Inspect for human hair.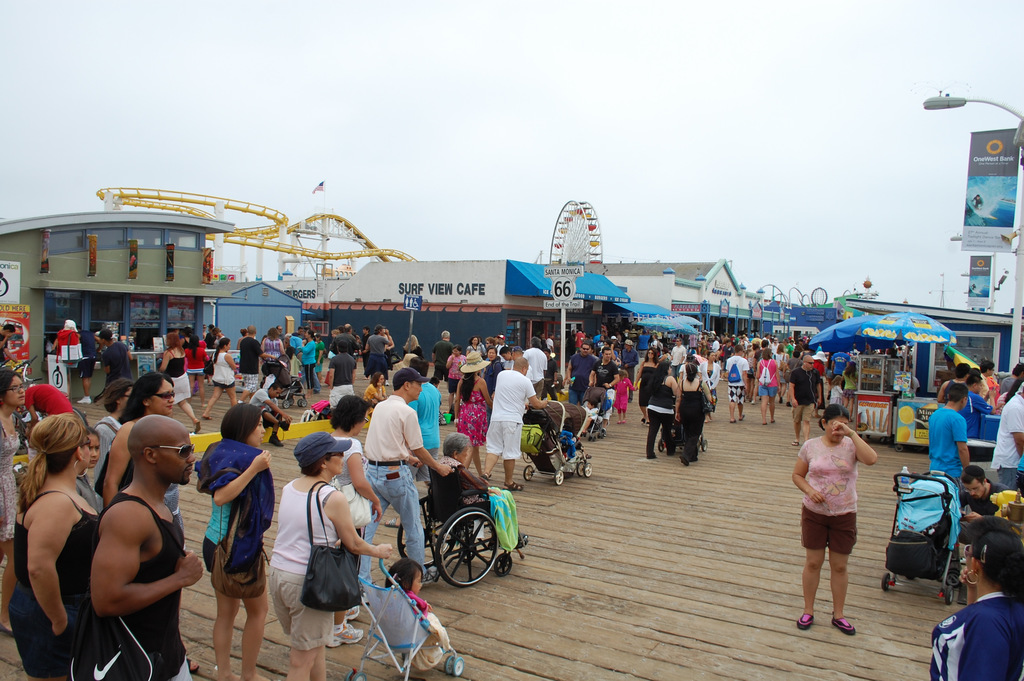
Inspection: [left=17, top=408, right=87, bottom=512].
